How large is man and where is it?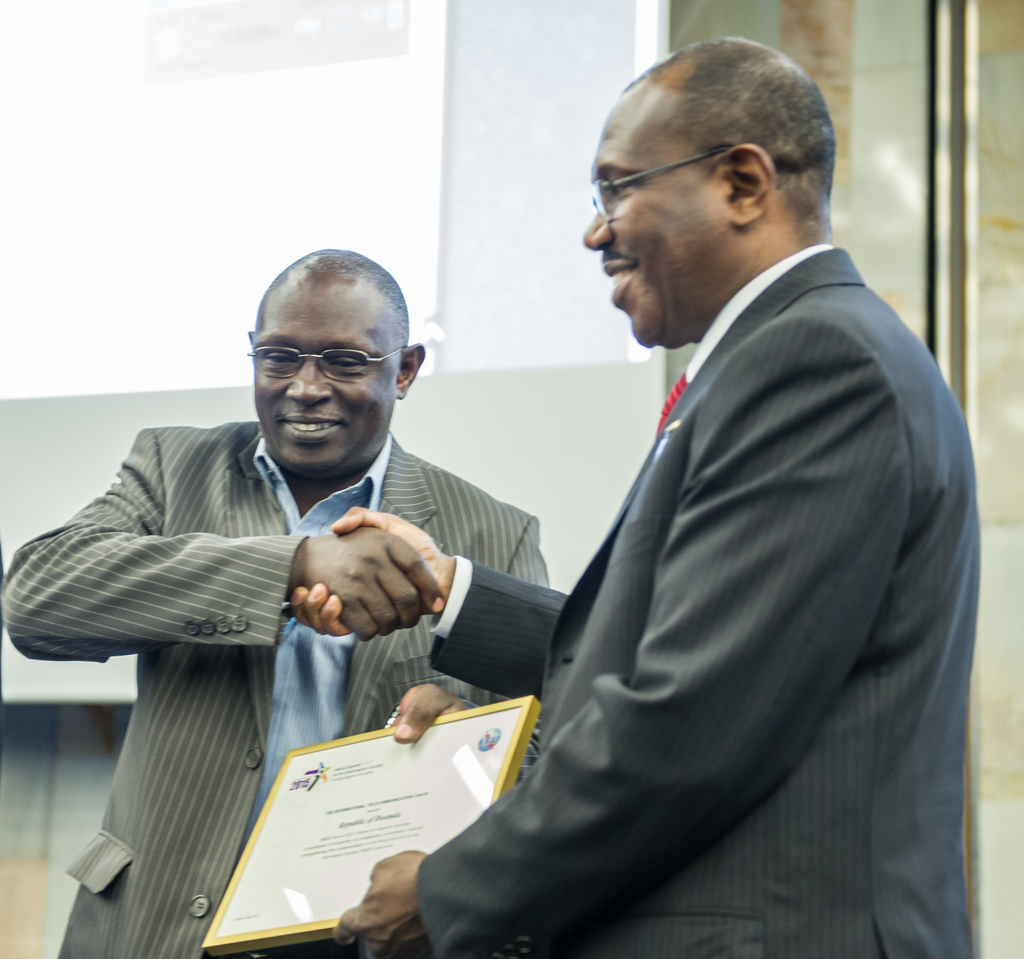
Bounding box: bbox=[0, 239, 564, 958].
